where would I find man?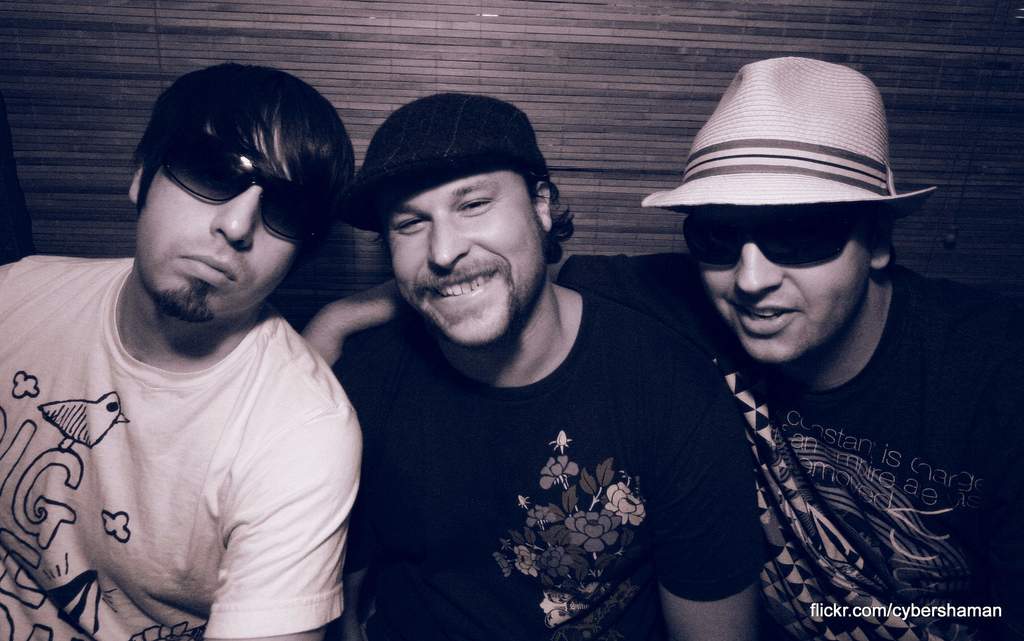
At x1=297, y1=51, x2=1023, y2=640.
